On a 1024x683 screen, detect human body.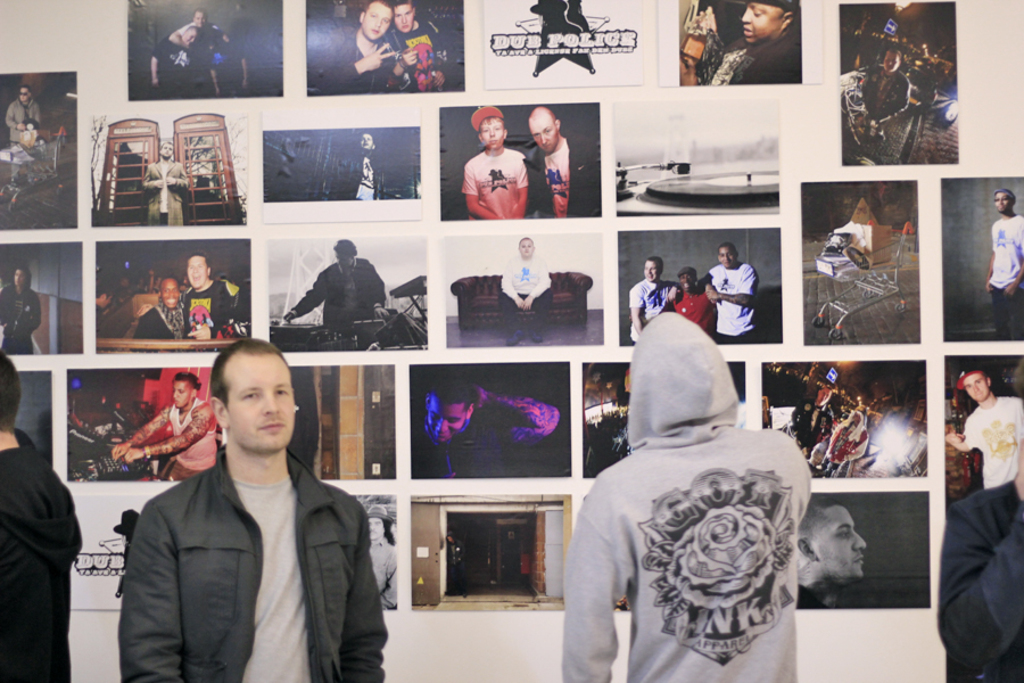
box=[176, 254, 240, 346].
